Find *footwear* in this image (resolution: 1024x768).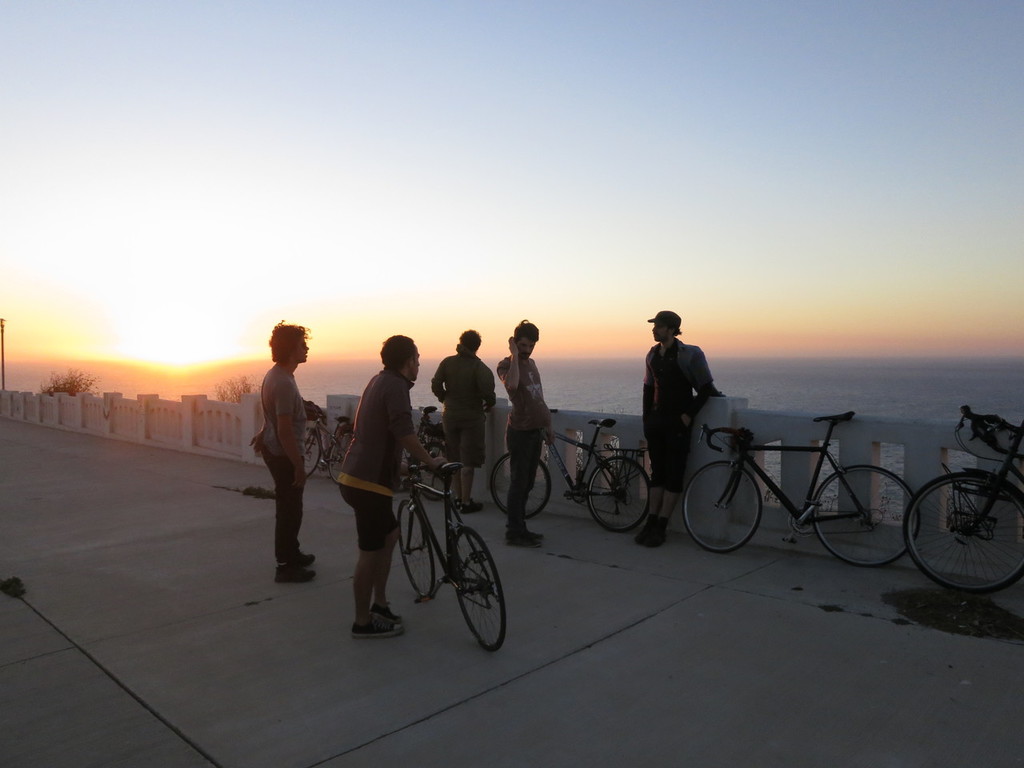
bbox=[348, 614, 405, 634].
